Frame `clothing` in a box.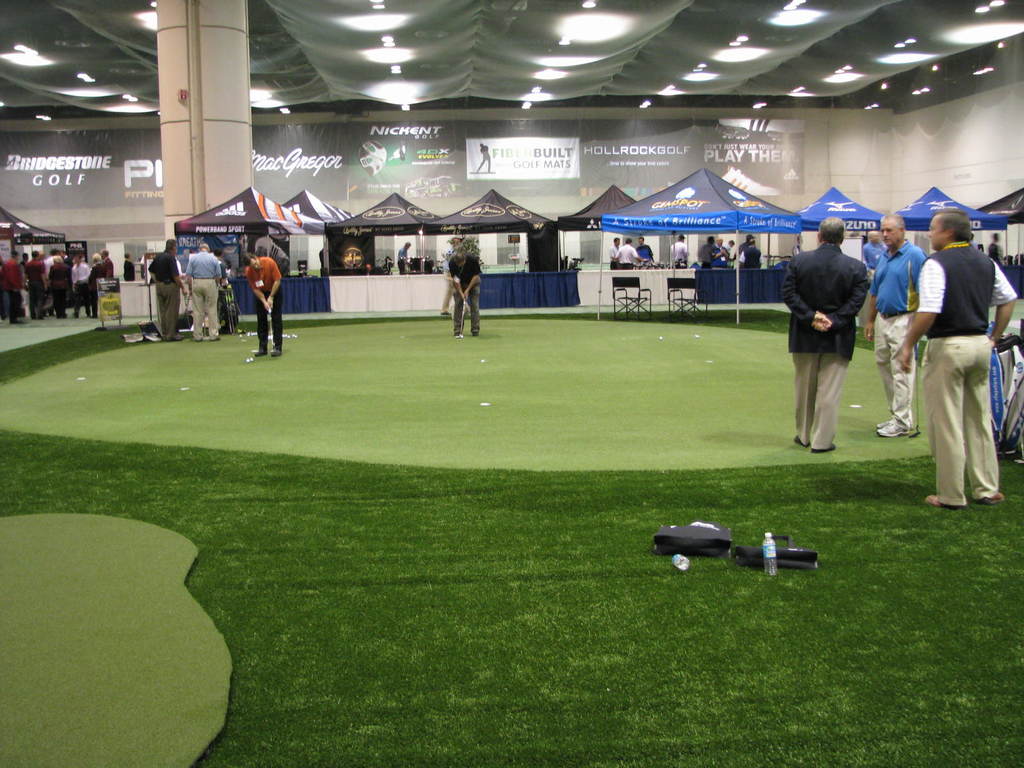
184, 250, 221, 344.
